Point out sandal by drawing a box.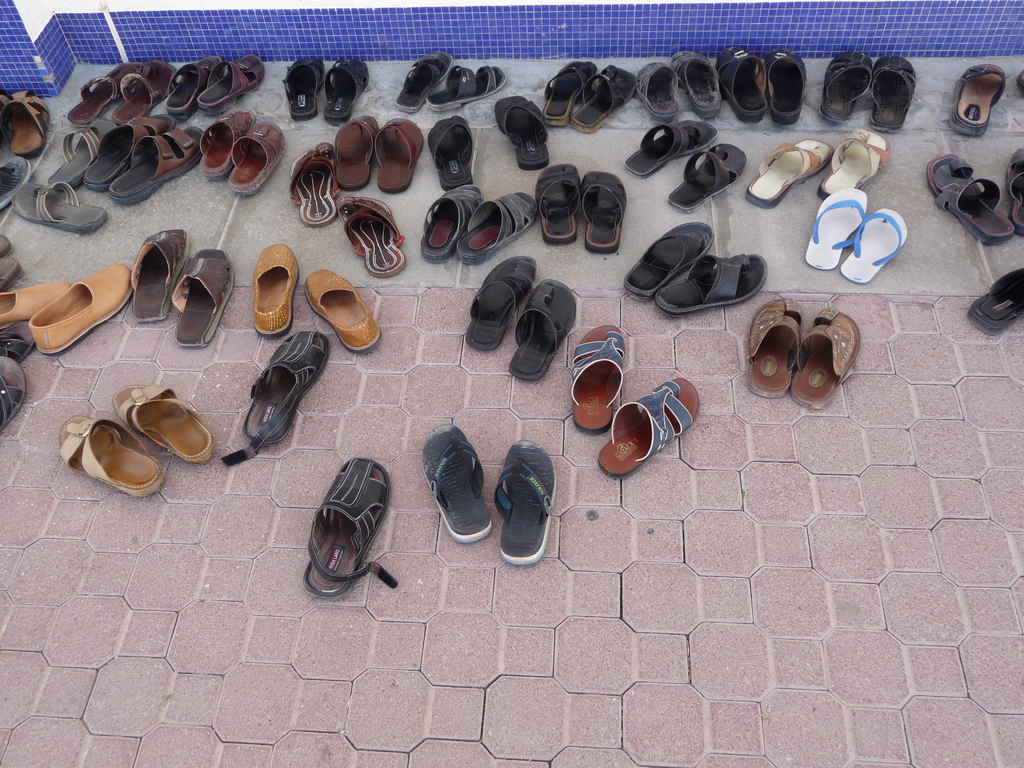
107 124 204 200.
